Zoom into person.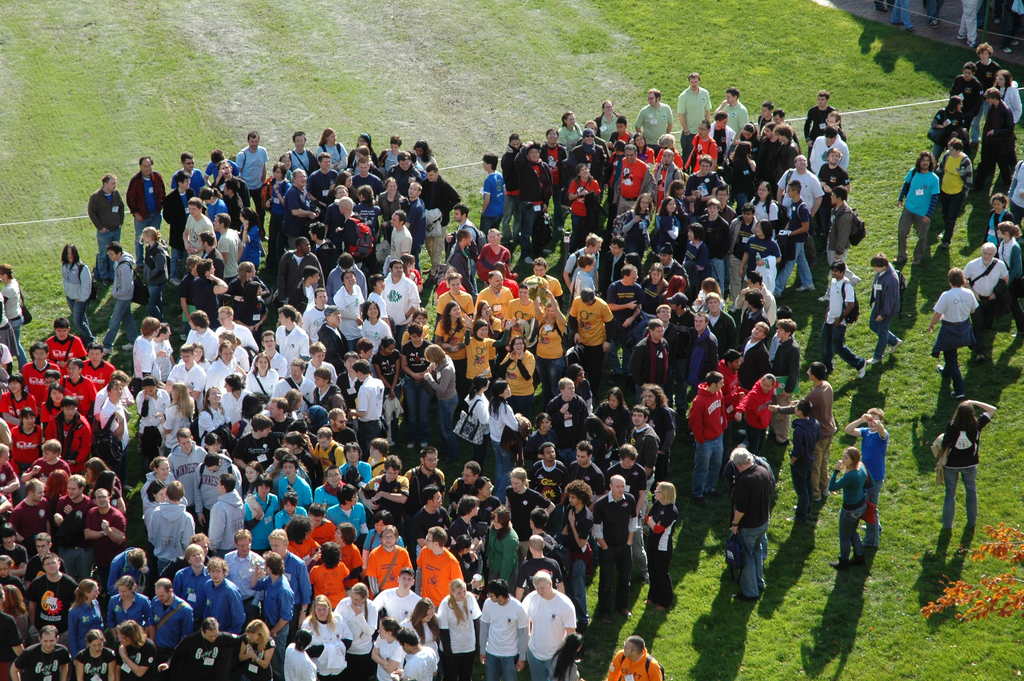
Zoom target: select_region(163, 616, 241, 680).
